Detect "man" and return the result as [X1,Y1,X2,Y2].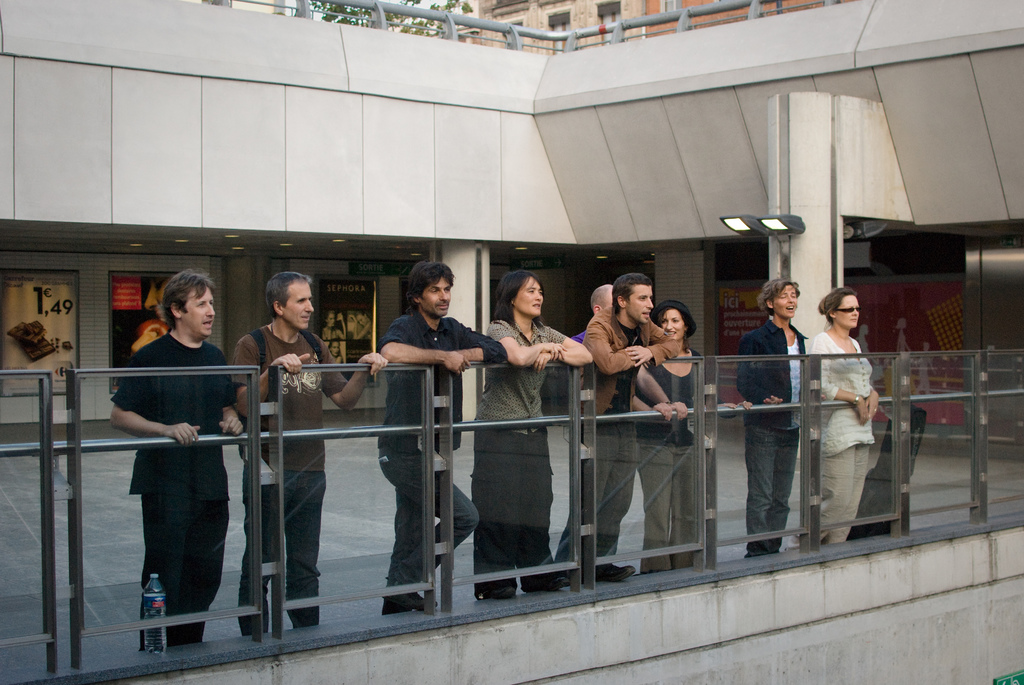
[100,280,248,643].
